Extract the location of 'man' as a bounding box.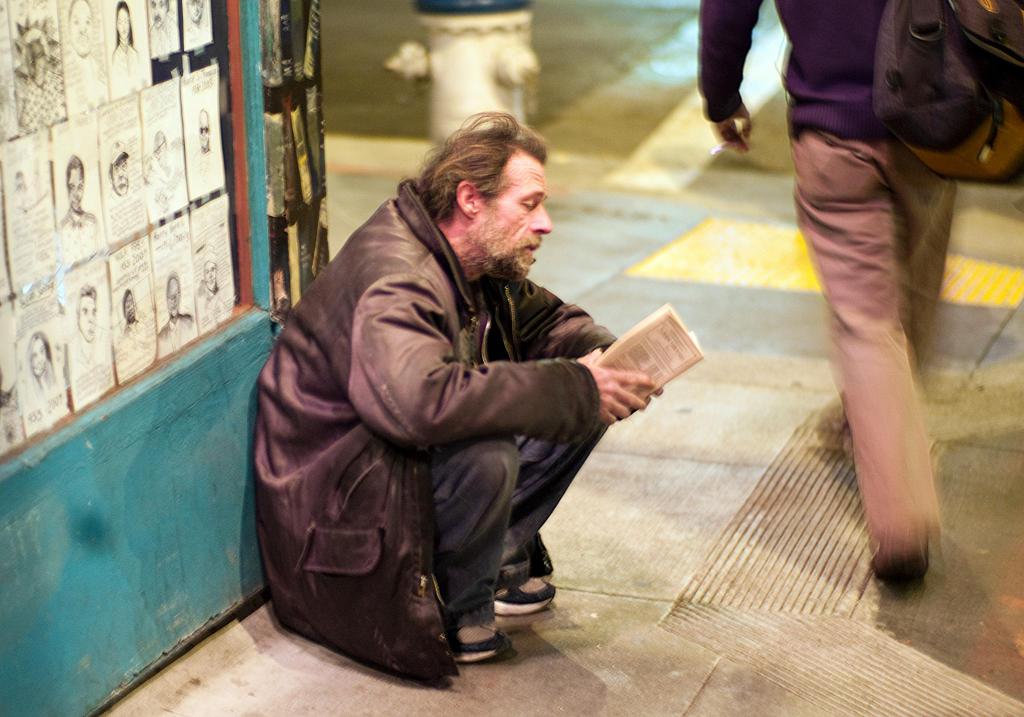
[254, 114, 693, 688].
